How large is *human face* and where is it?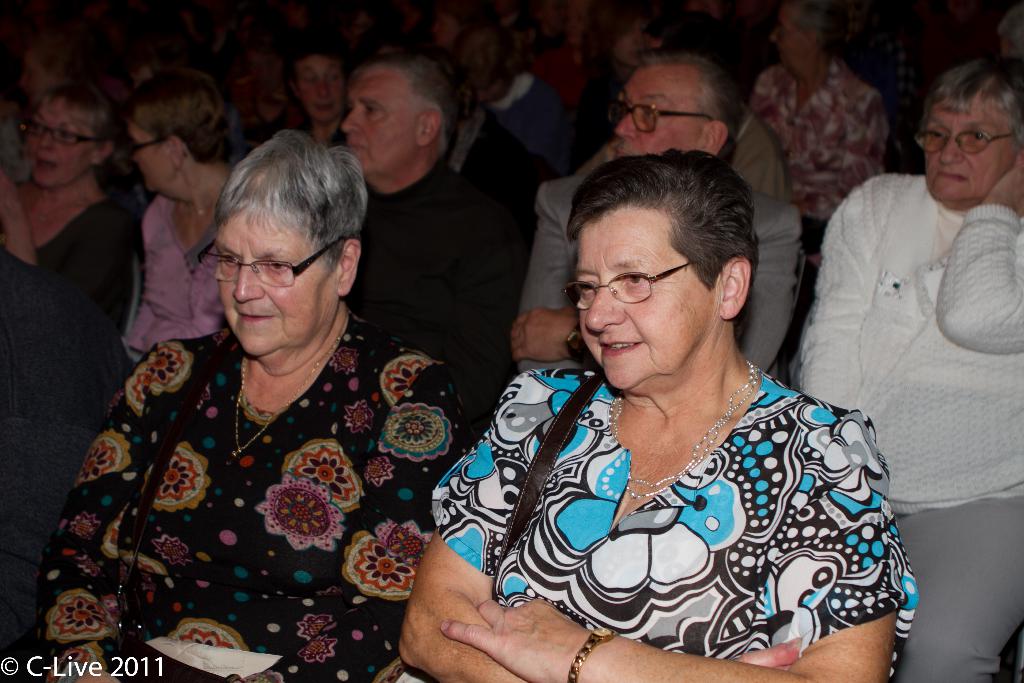
Bounding box: l=213, t=195, r=330, b=358.
